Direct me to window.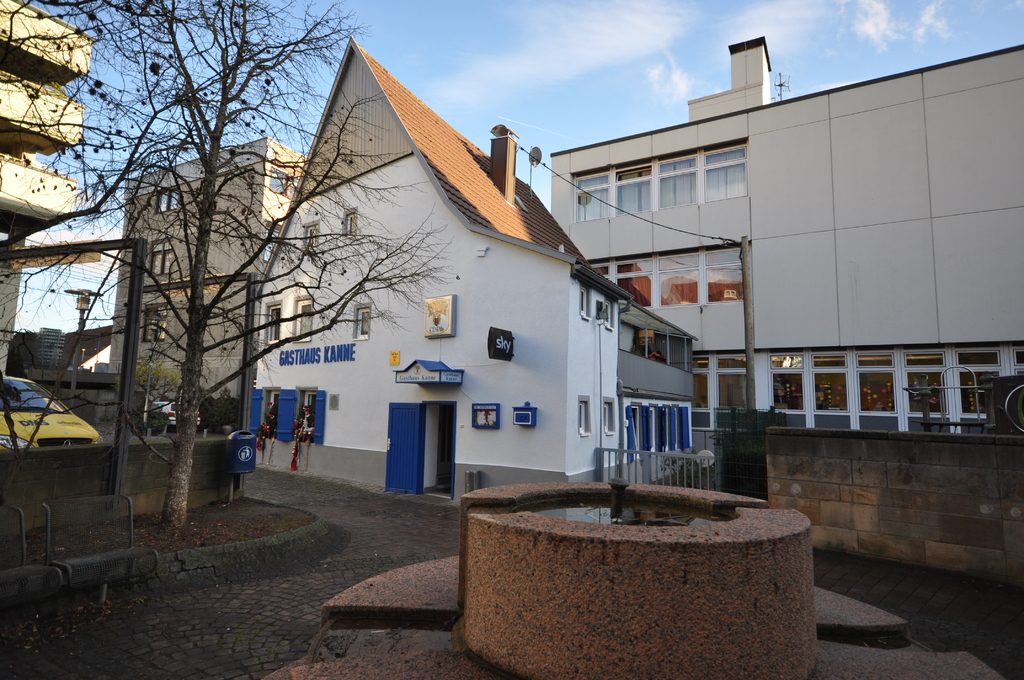
Direction: <region>290, 293, 312, 347</region>.
